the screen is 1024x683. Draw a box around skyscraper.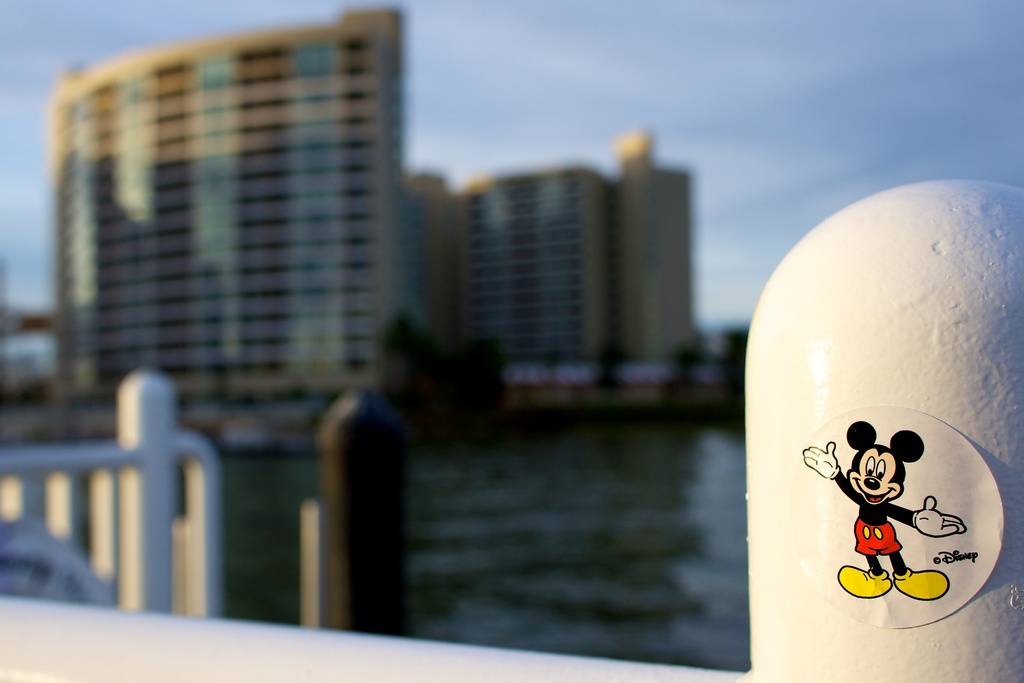
box(40, 8, 401, 395).
